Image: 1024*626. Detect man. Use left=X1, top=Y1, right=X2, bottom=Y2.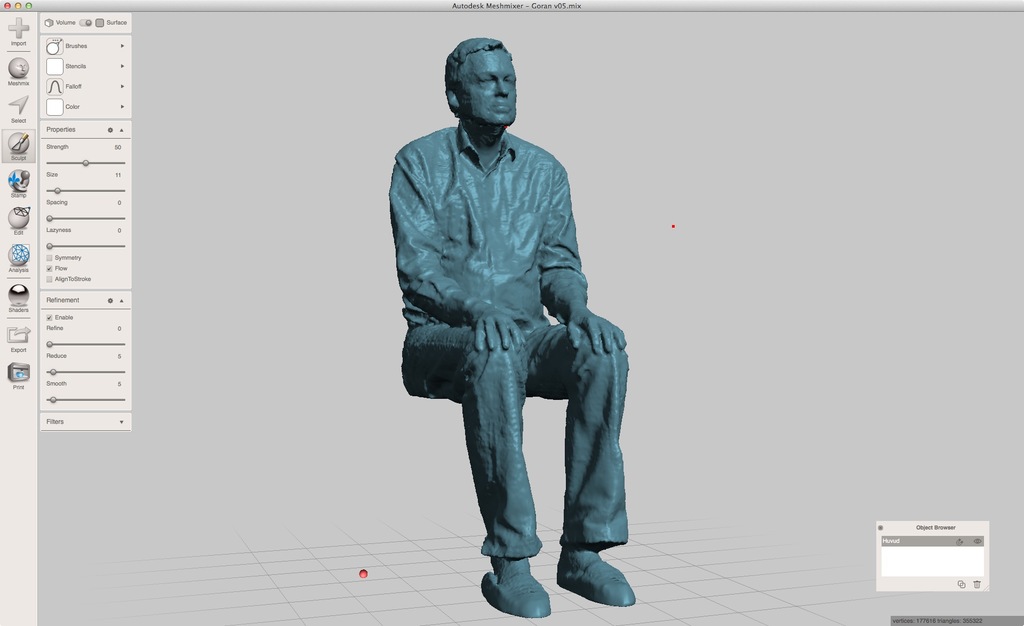
left=380, top=40, right=639, bottom=613.
